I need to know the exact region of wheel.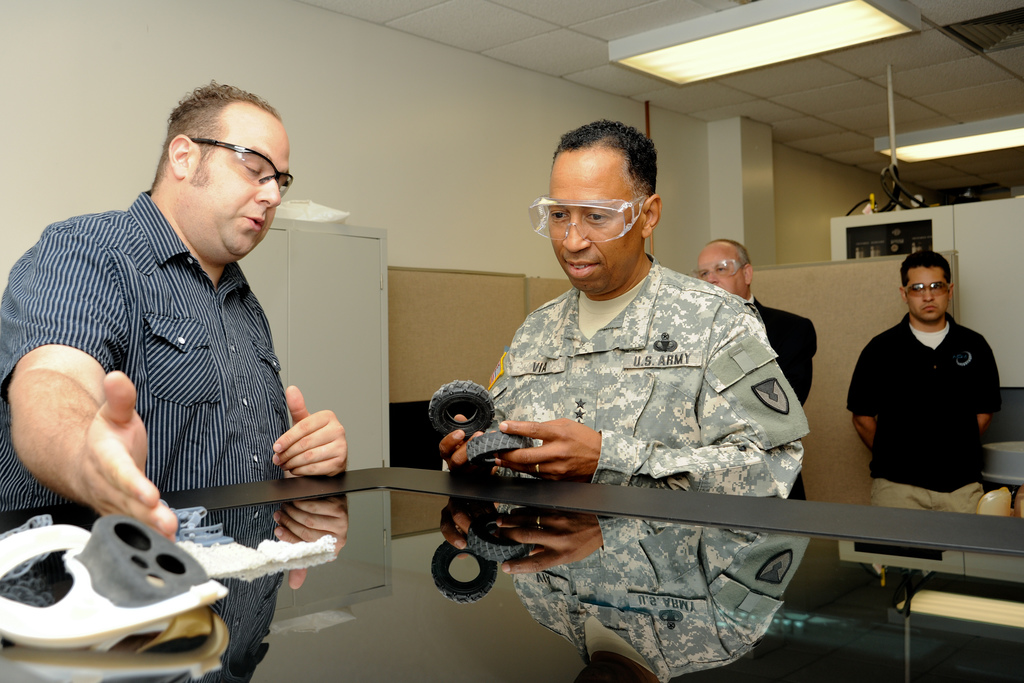
Region: bbox=(427, 378, 502, 436).
